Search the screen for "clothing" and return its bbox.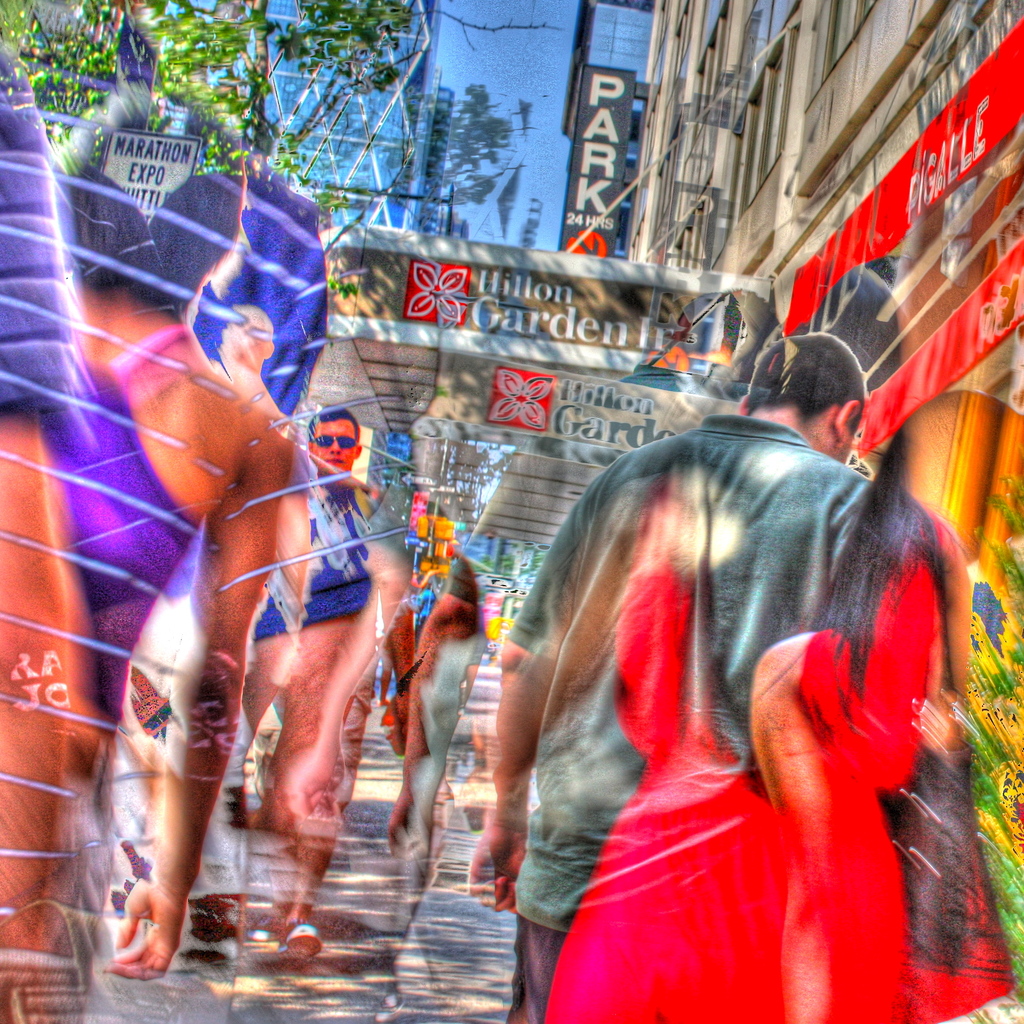
Found: 248,481,410,867.
